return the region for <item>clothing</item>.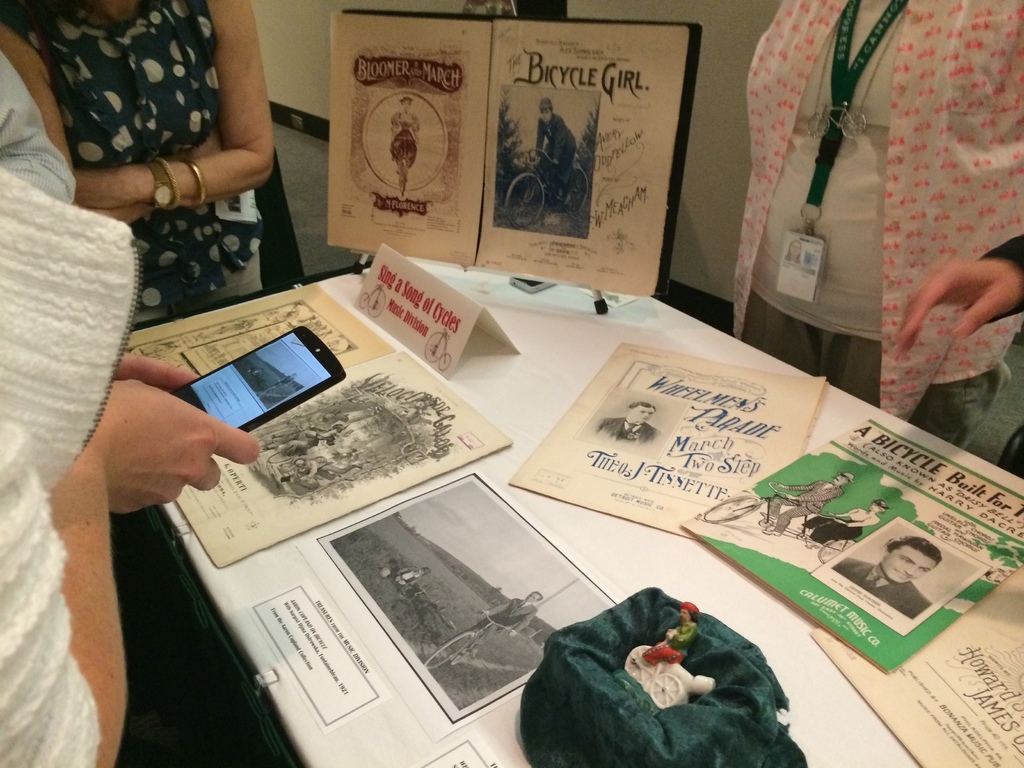
detection(11, 0, 298, 317).
